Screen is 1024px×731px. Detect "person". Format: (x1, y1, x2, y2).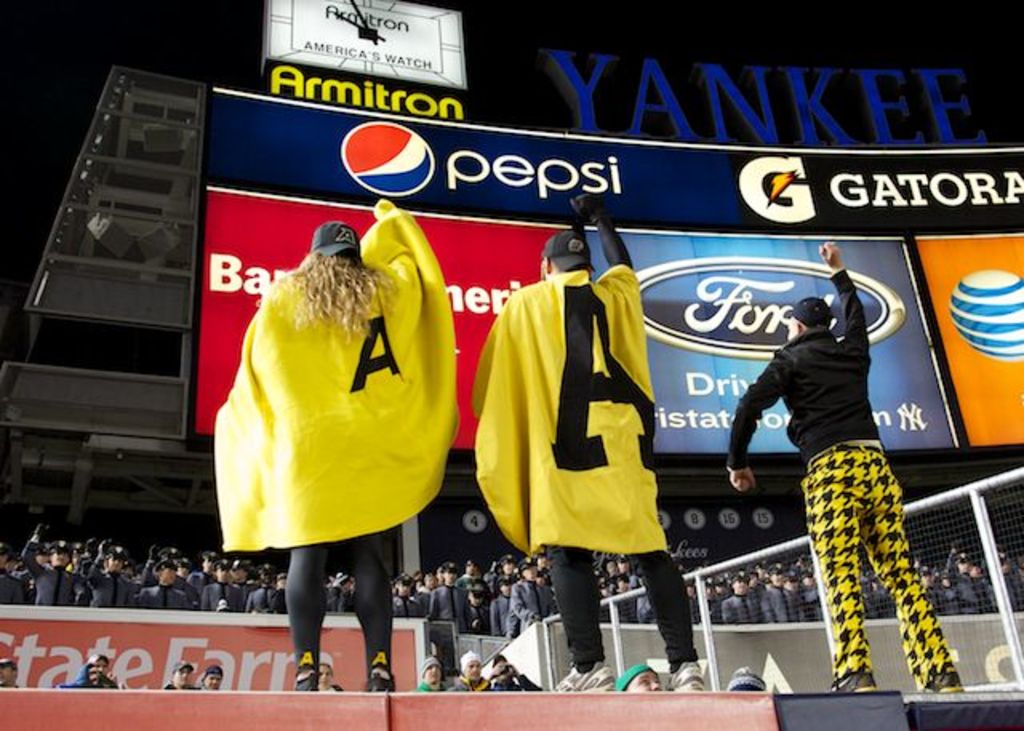
(613, 661, 661, 688).
